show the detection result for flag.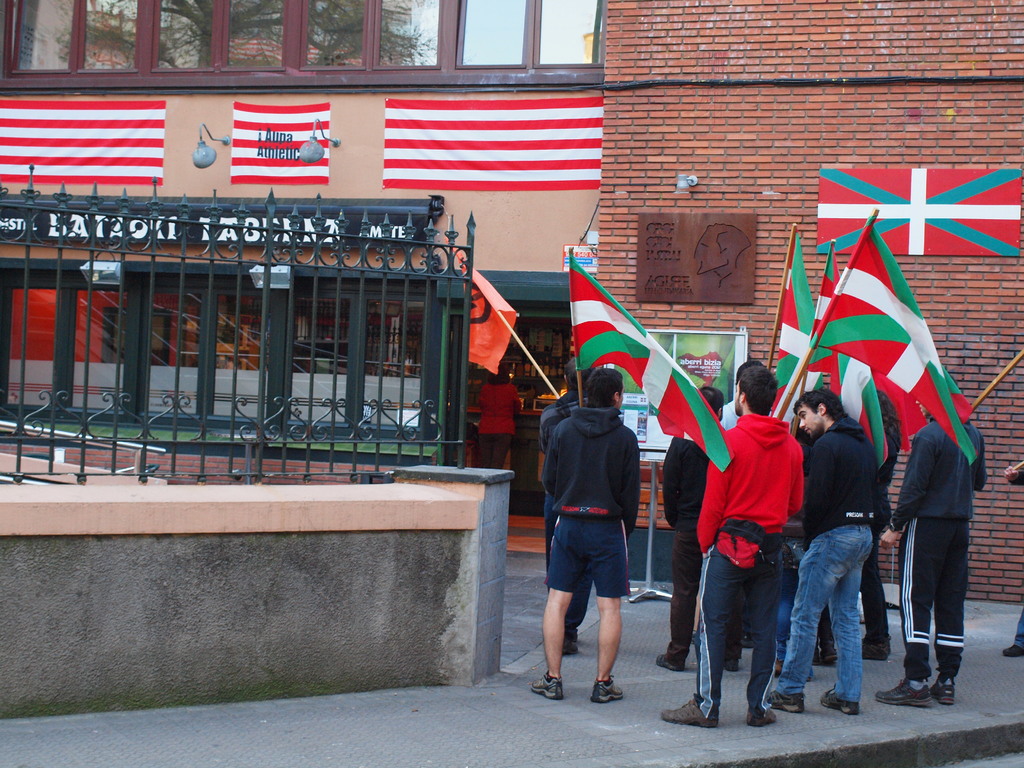
box(817, 164, 1023, 257).
